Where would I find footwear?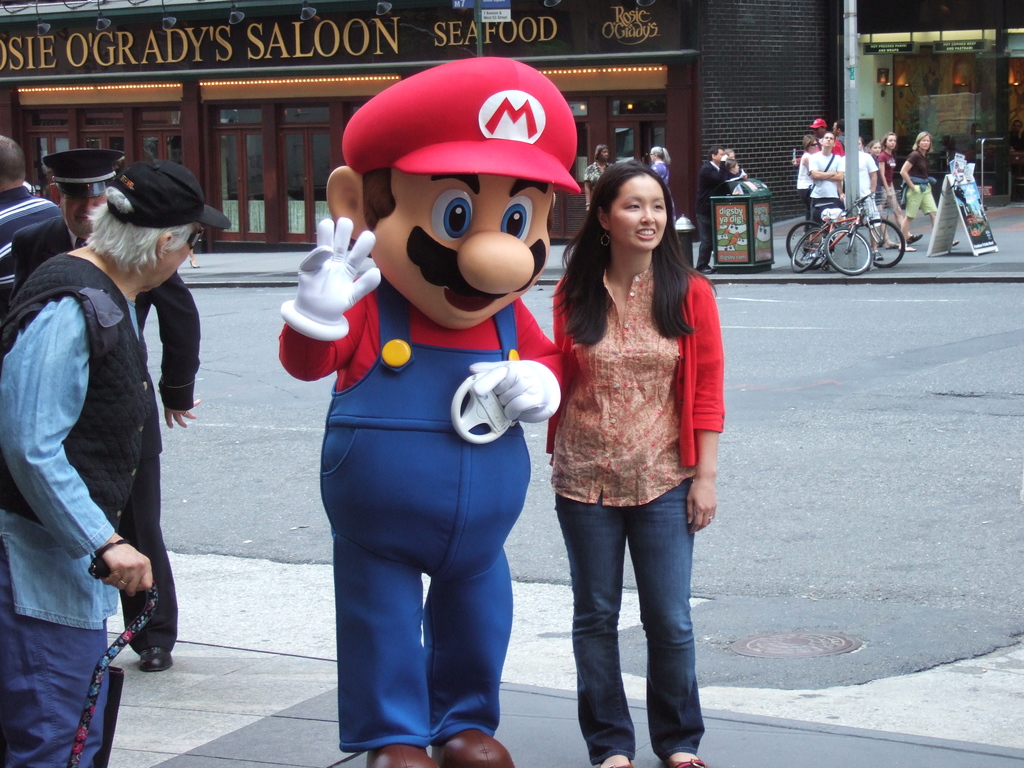
At x1=904 y1=233 x2=918 y2=244.
